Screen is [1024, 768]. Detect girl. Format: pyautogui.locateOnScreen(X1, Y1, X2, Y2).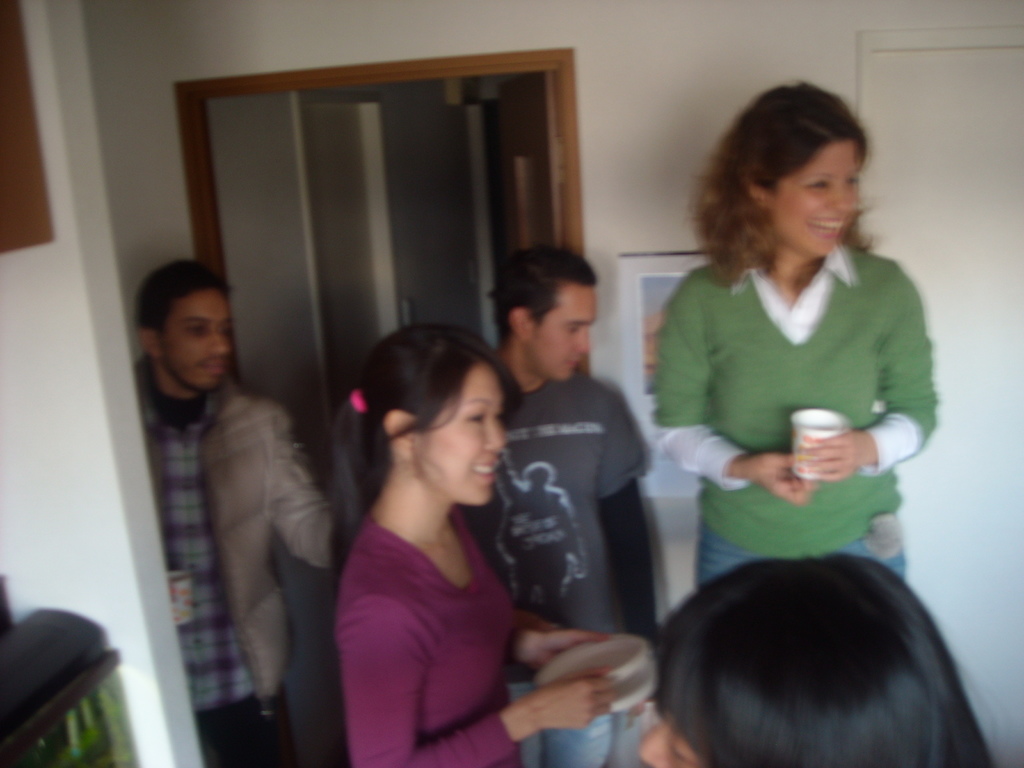
pyautogui.locateOnScreen(639, 553, 994, 767).
